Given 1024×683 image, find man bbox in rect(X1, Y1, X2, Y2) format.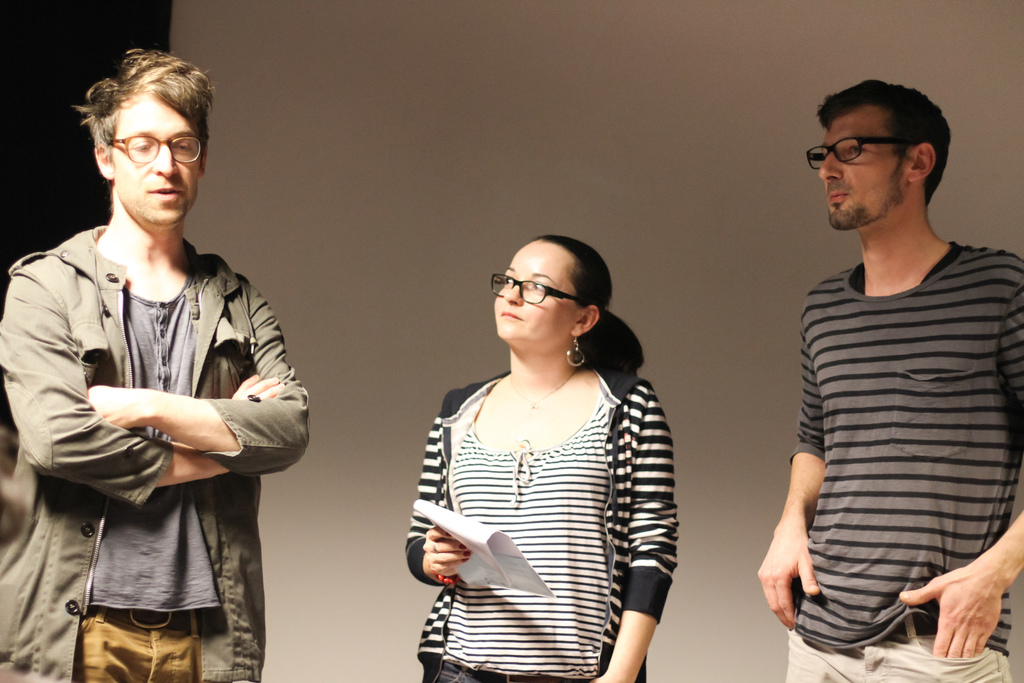
rect(753, 73, 1023, 682).
